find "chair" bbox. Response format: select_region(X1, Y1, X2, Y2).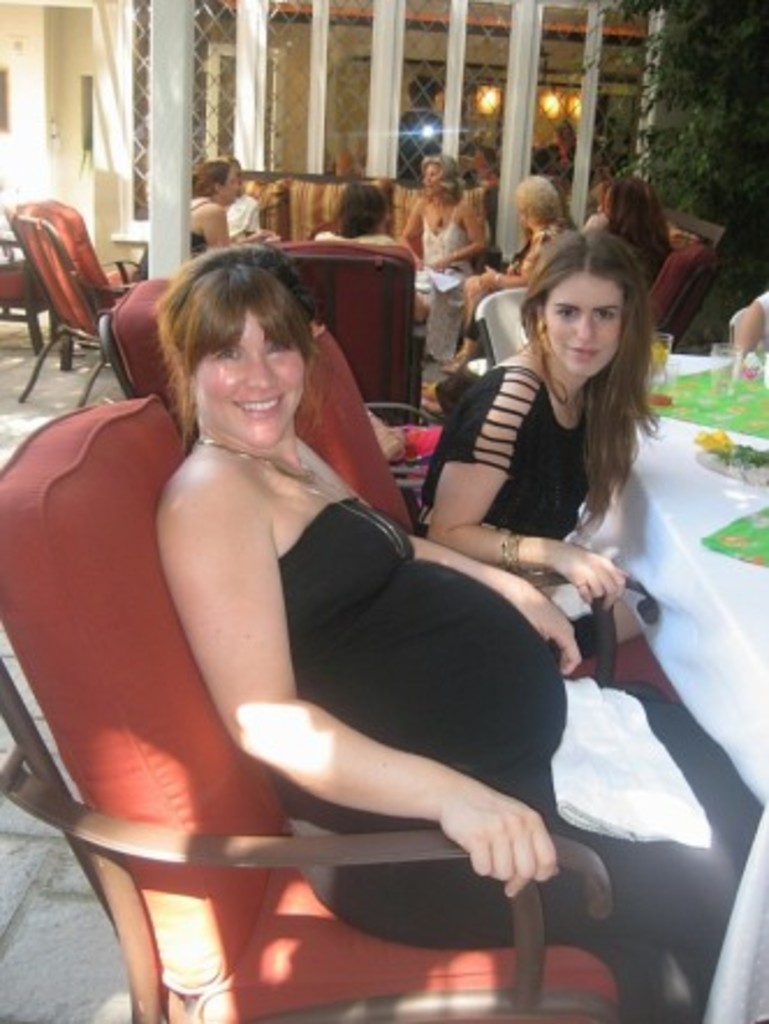
select_region(2, 512, 574, 1017).
